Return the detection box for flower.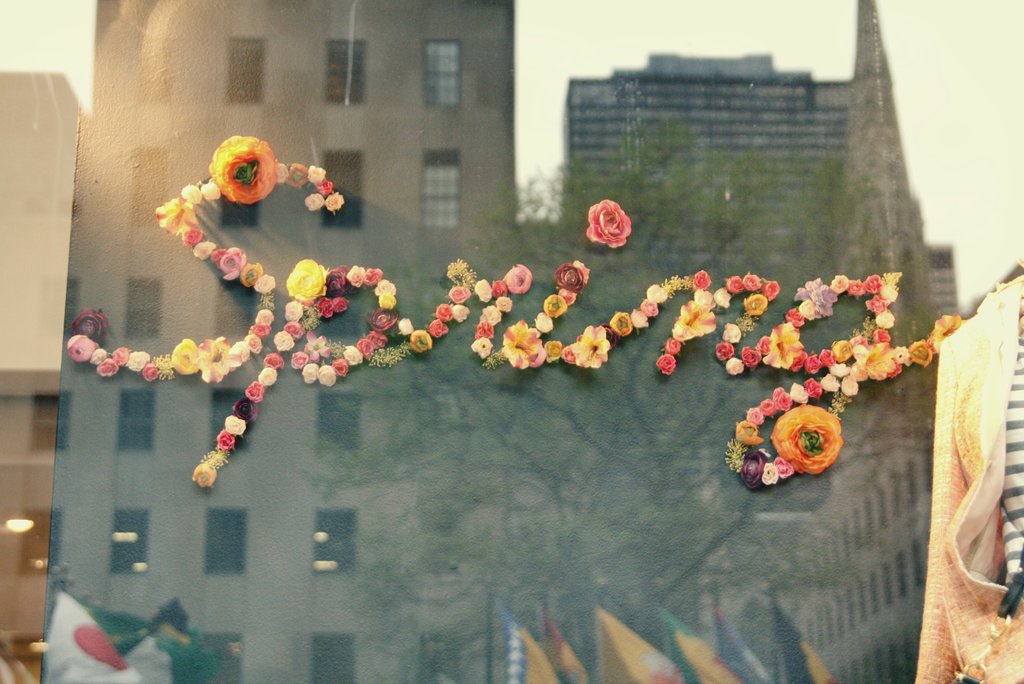
Rect(474, 319, 495, 338).
